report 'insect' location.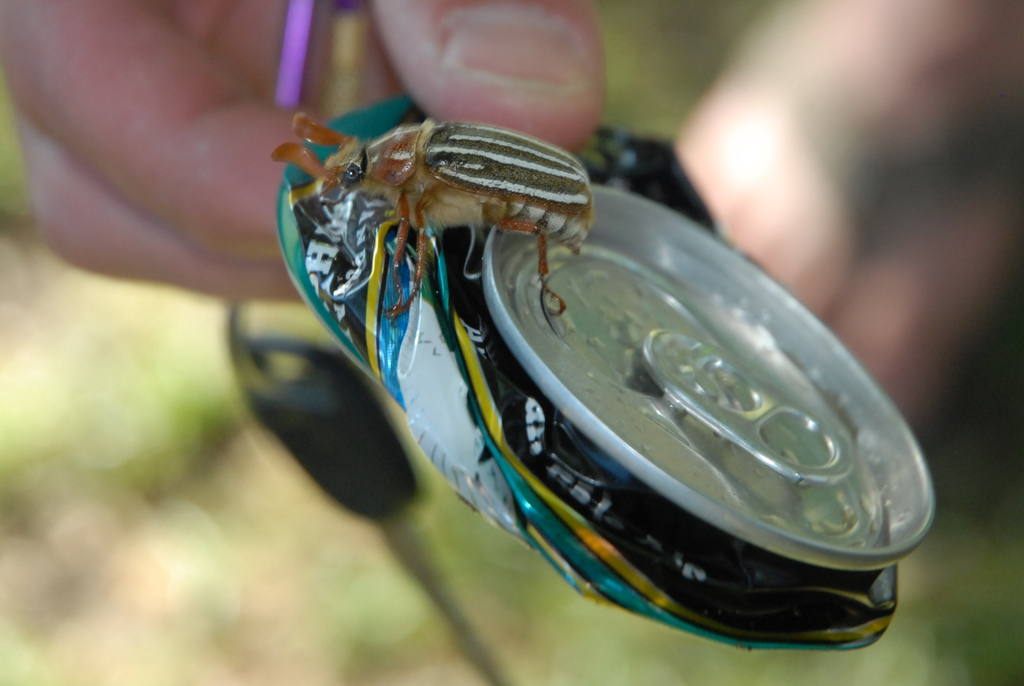
Report: crop(274, 111, 593, 318).
